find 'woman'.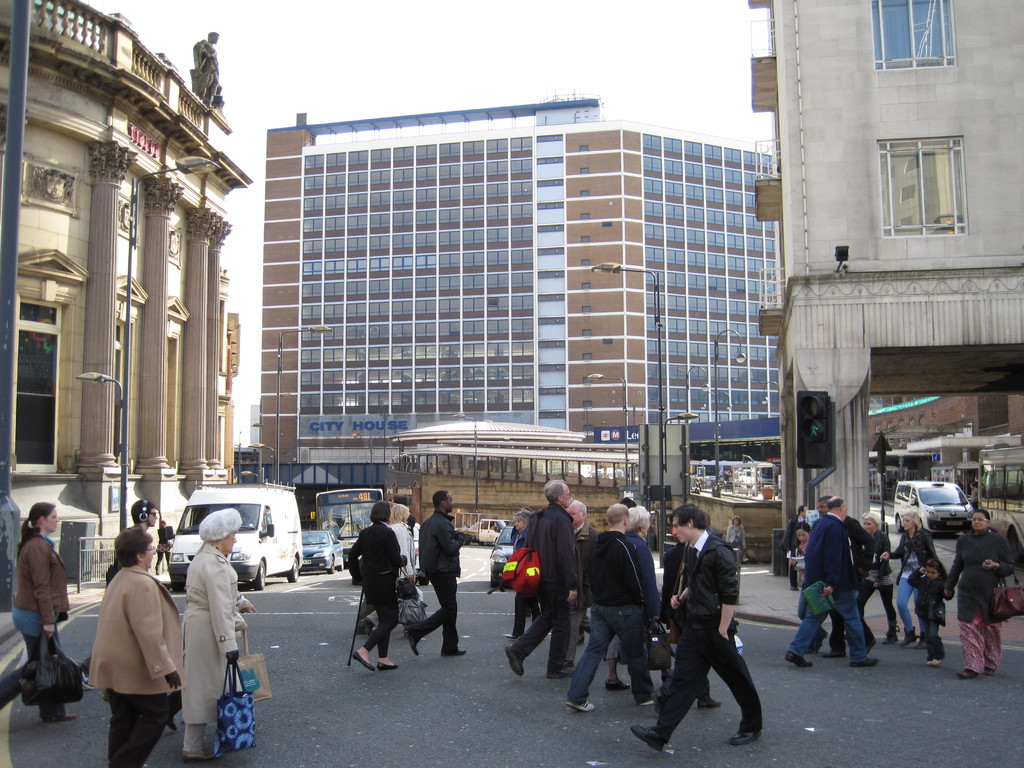
175,506,248,760.
